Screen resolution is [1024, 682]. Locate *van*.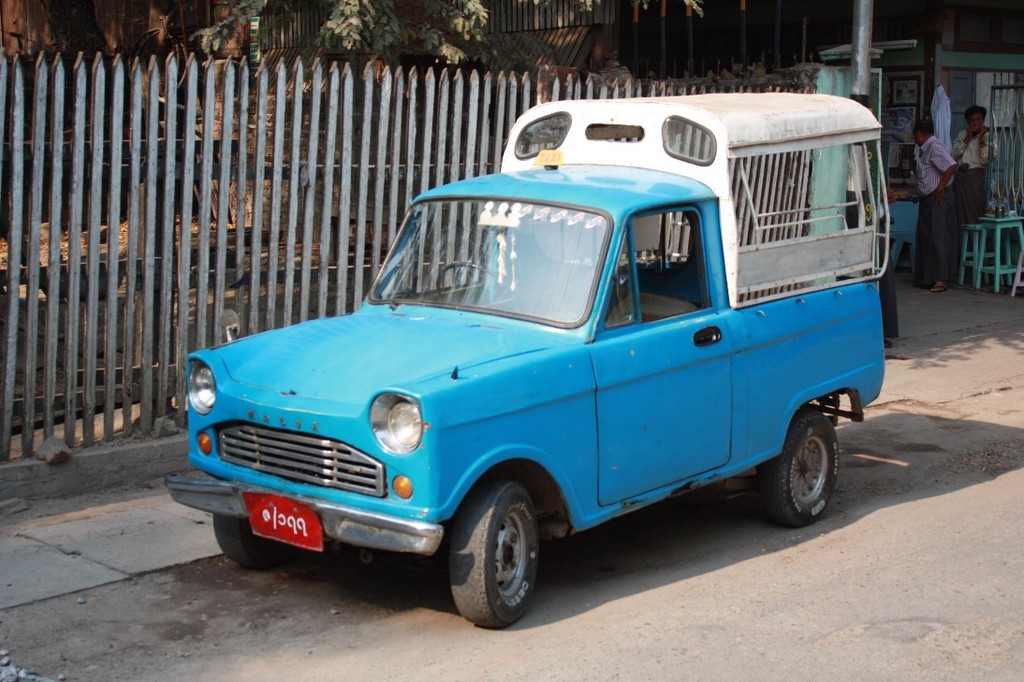
BBox(162, 89, 893, 631).
